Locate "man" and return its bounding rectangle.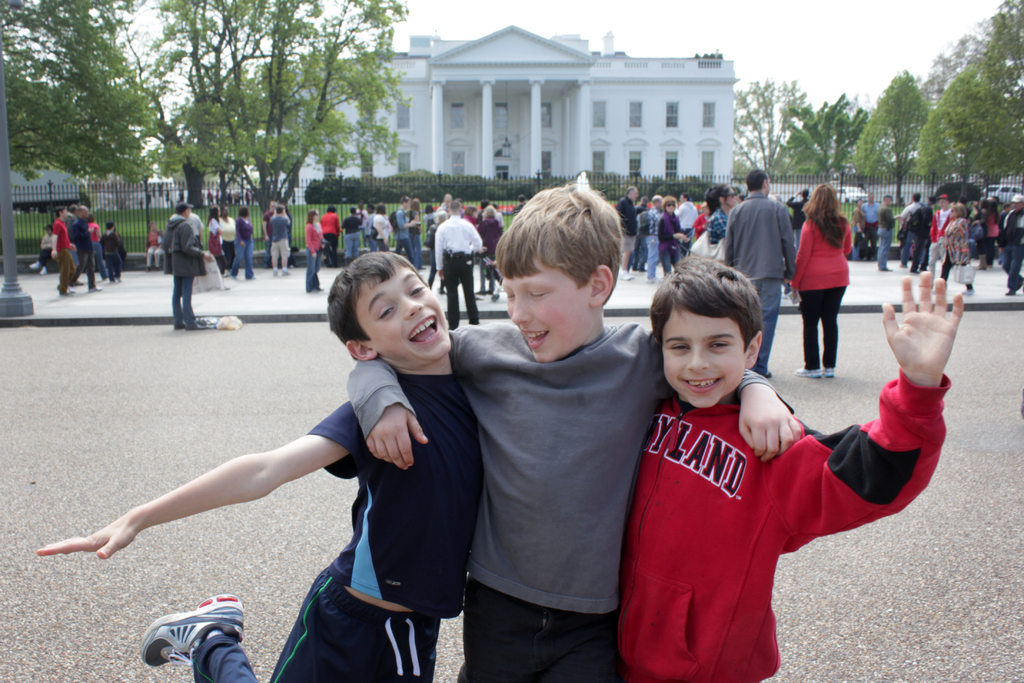
{"x1": 643, "y1": 193, "x2": 665, "y2": 278}.
